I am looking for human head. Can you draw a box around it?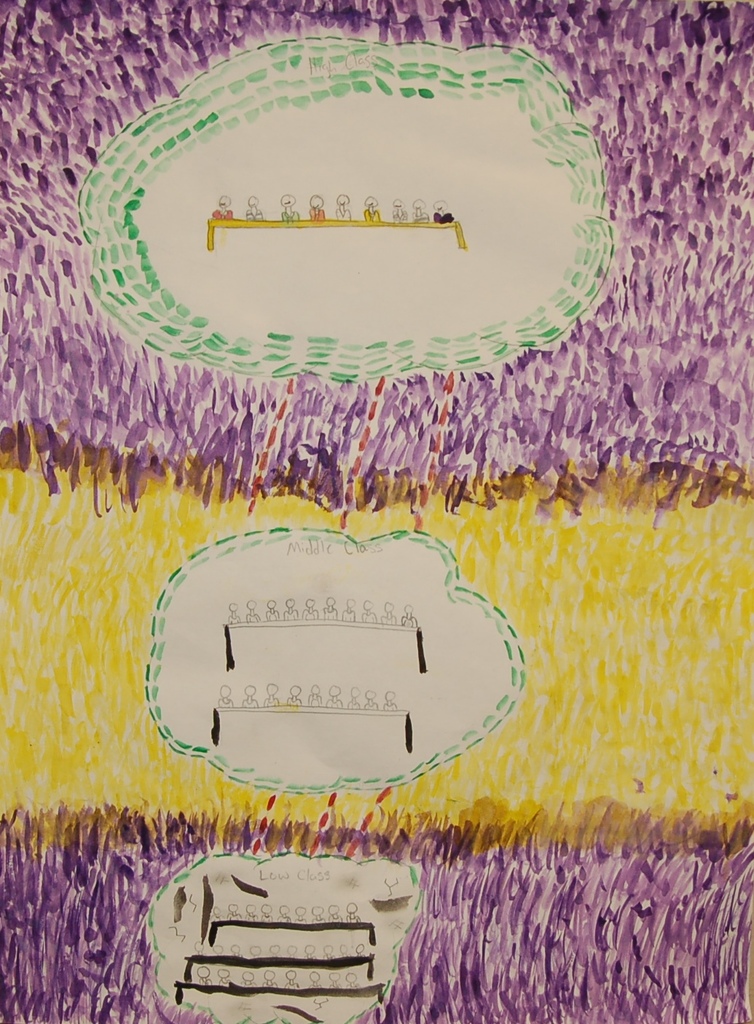
Sure, the bounding box is [x1=264, y1=903, x2=275, y2=919].
